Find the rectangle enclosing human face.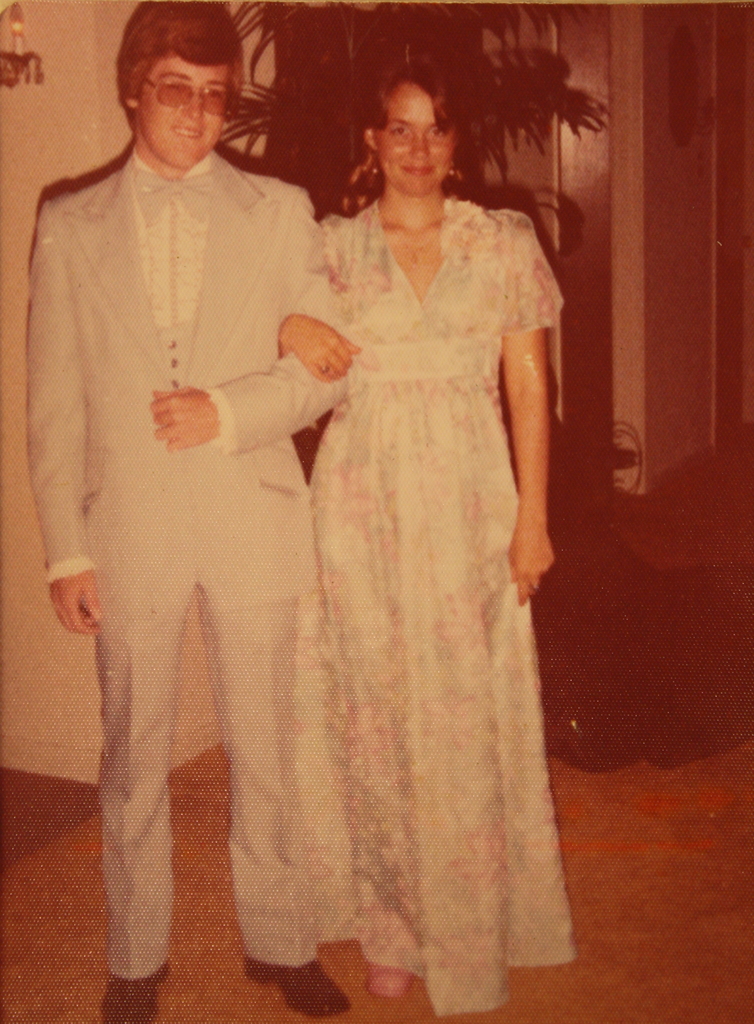
[left=376, top=77, right=455, bottom=200].
